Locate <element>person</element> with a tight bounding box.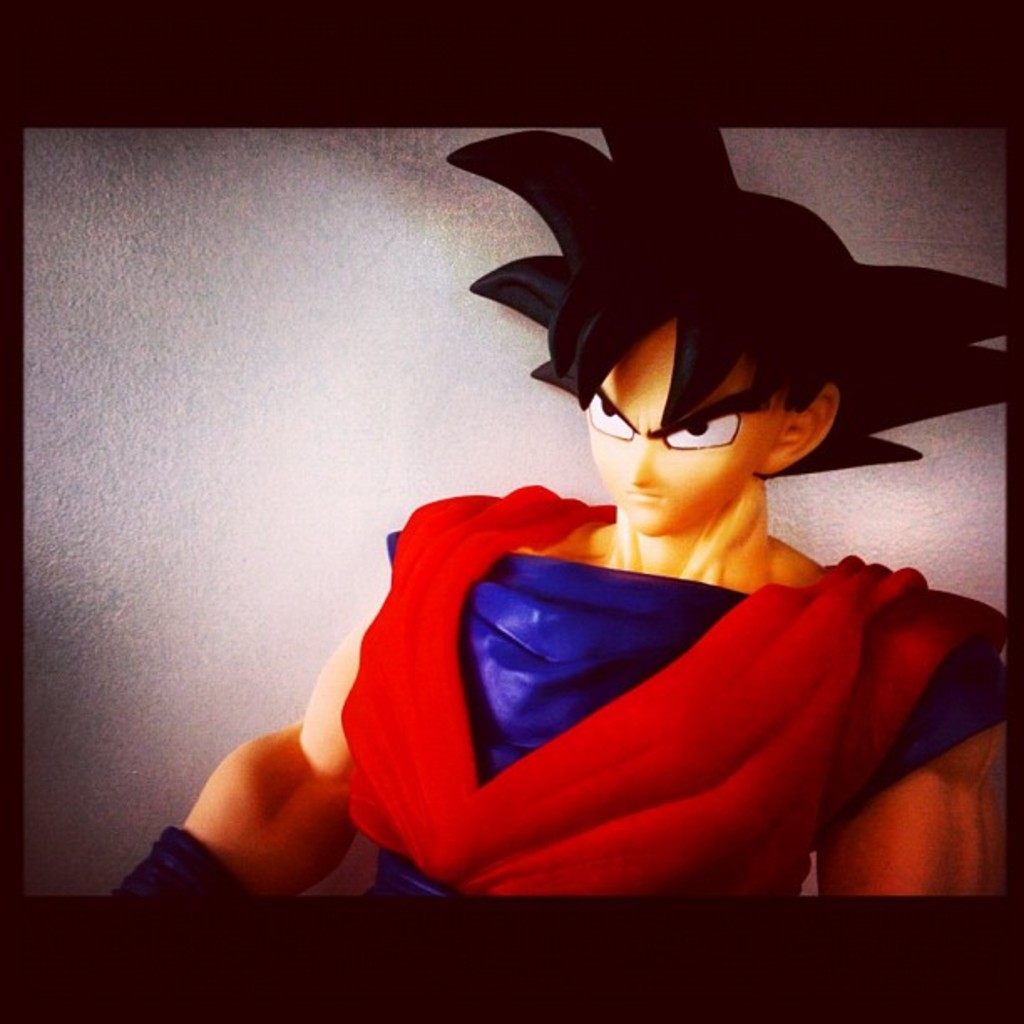
l=248, t=120, r=1011, b=937.
